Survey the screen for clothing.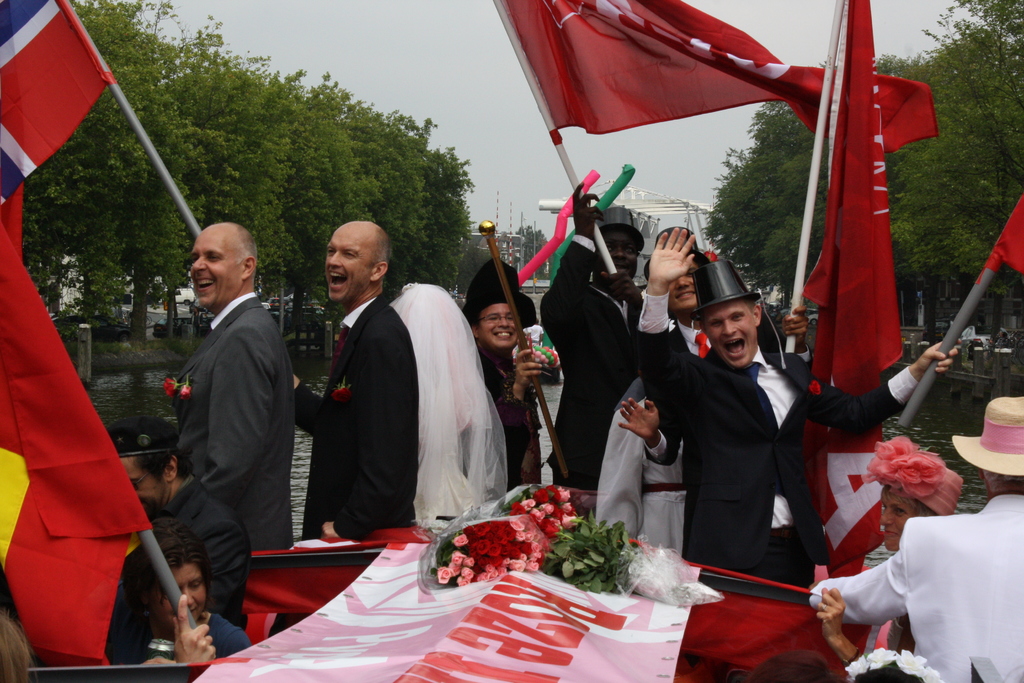
Survey found: (left=585, top=359, right=690, bottom=573).
